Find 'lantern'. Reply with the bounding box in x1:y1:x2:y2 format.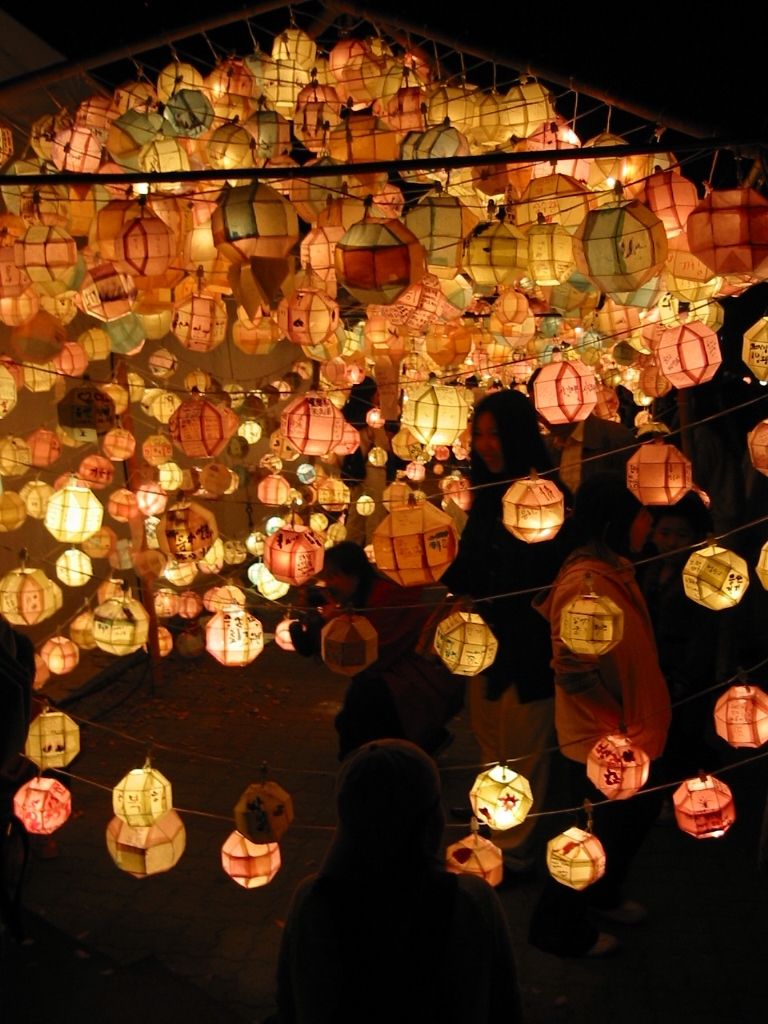
0:125:16:169.
